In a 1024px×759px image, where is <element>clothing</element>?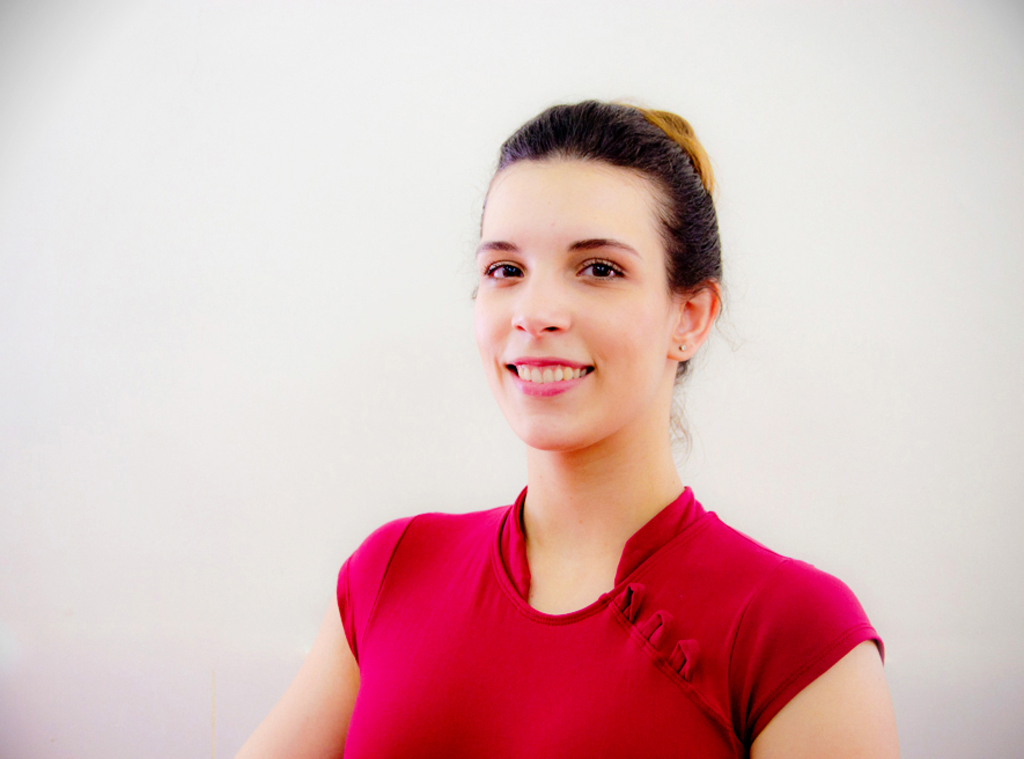
crop(308, 427, 882, 744).
